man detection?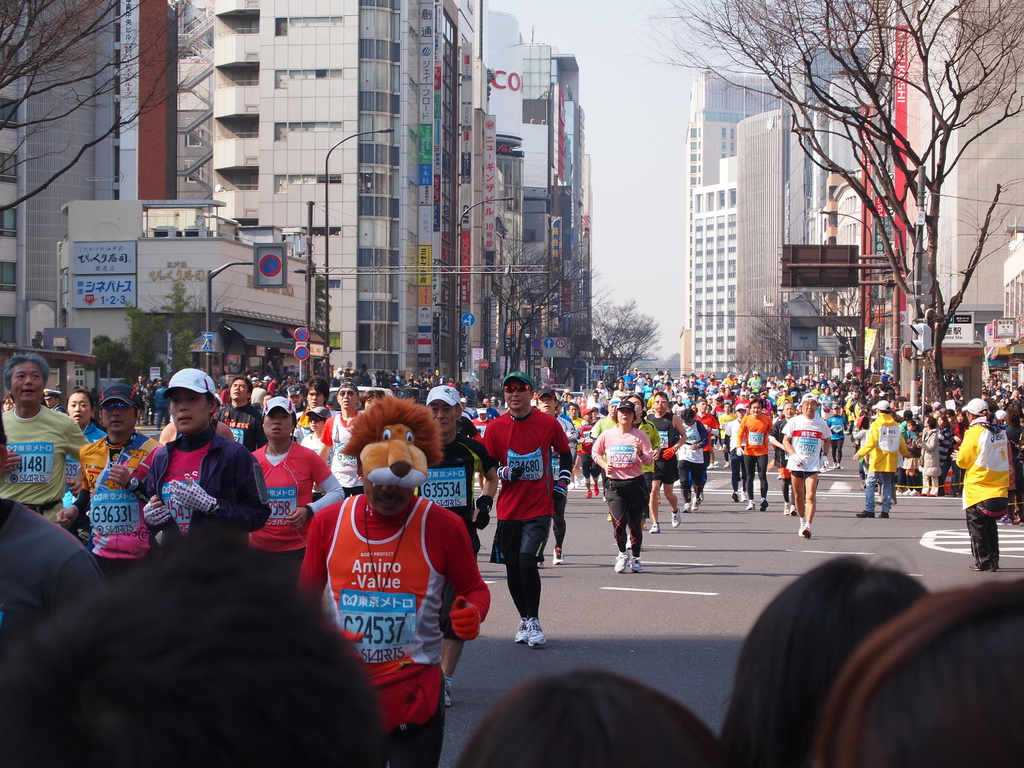
<region>589, 392, 600, 419</region>
